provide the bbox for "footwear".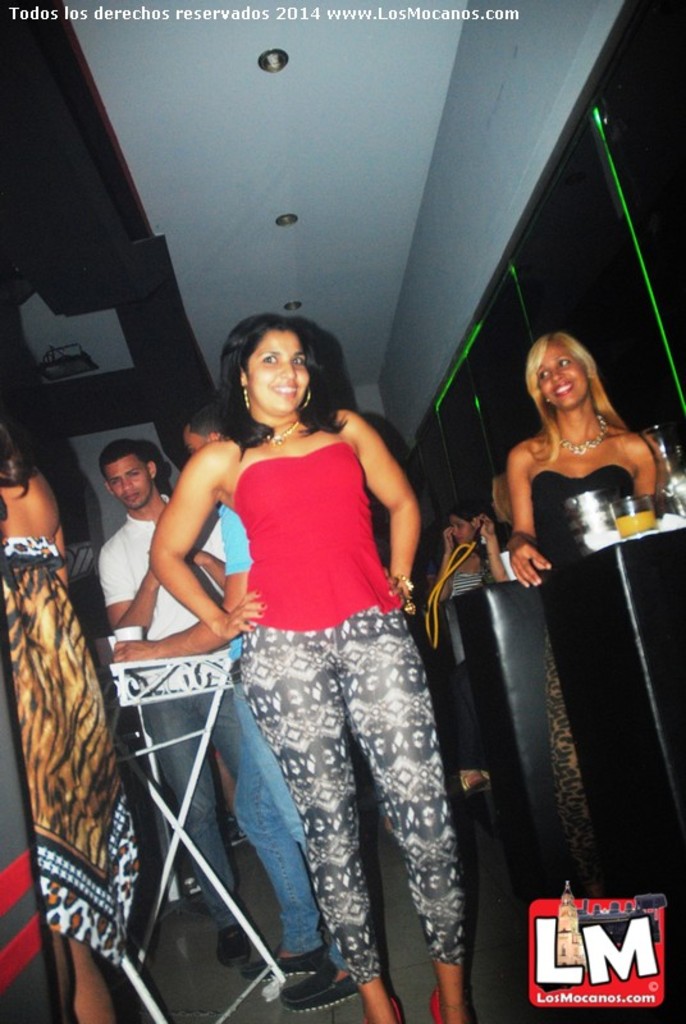
{"x1": 215, "y1": 927, "x2": 256, "y2": 963}.
